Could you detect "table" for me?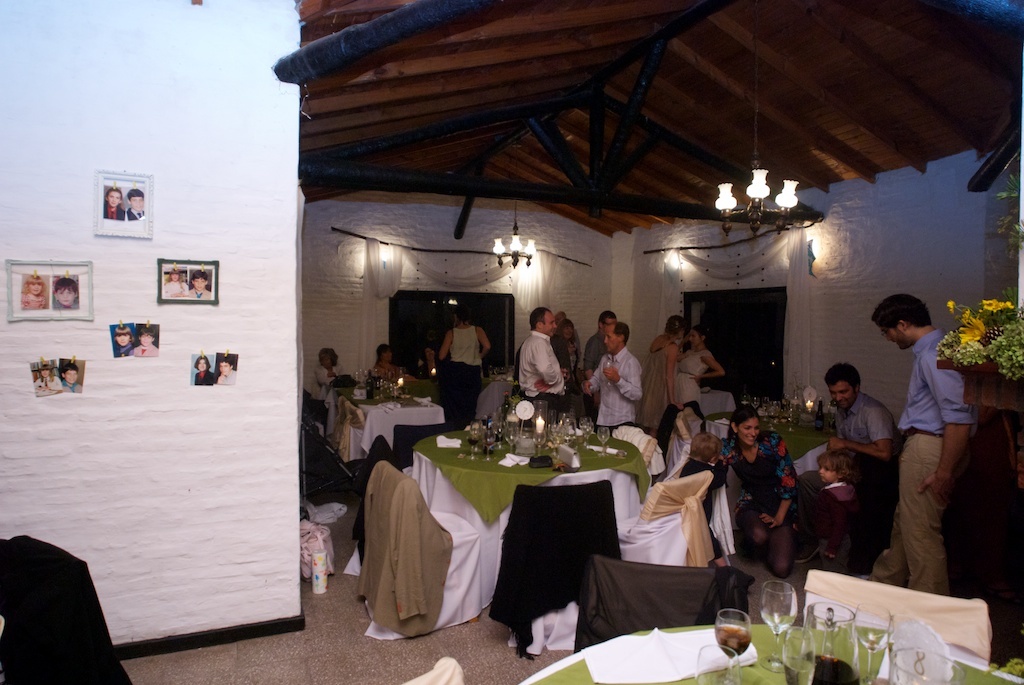
Detection result: region(708, 412, 841, 549).
